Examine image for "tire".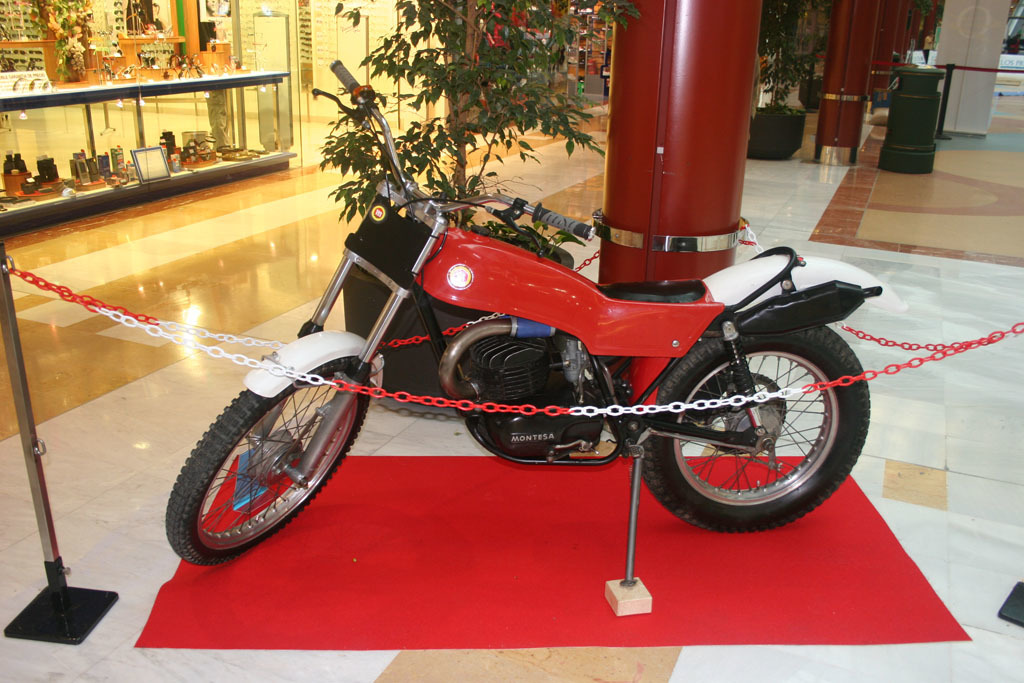
Examination result: [161,363,366,558].
